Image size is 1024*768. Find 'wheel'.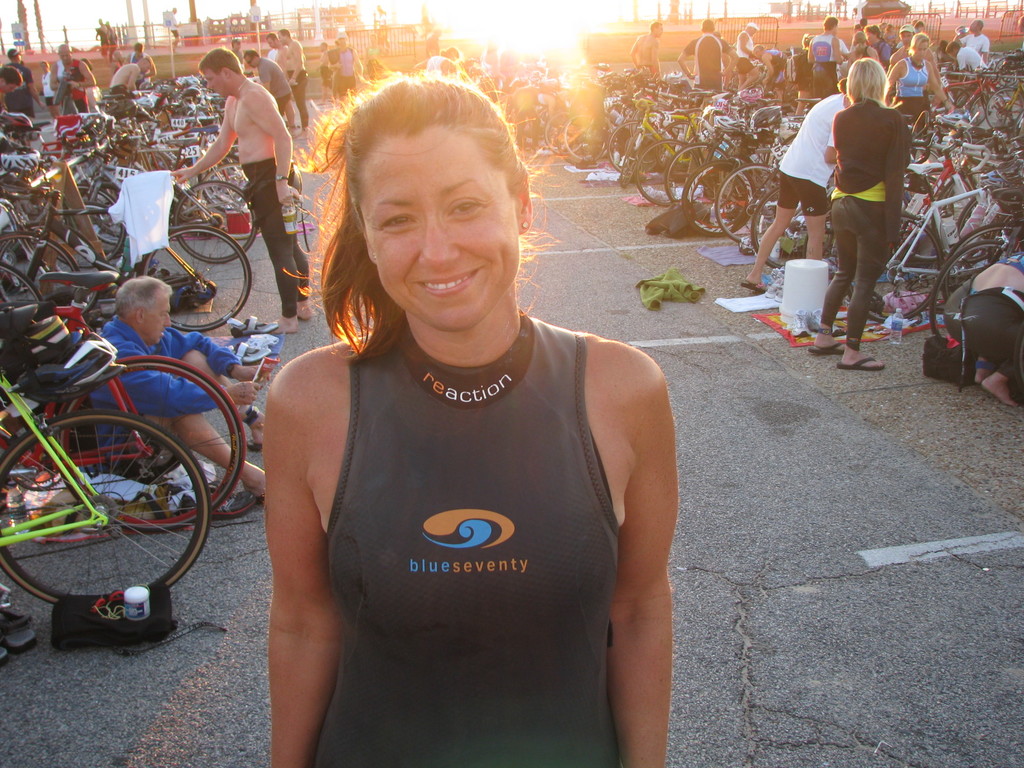
171,182,259,263.
